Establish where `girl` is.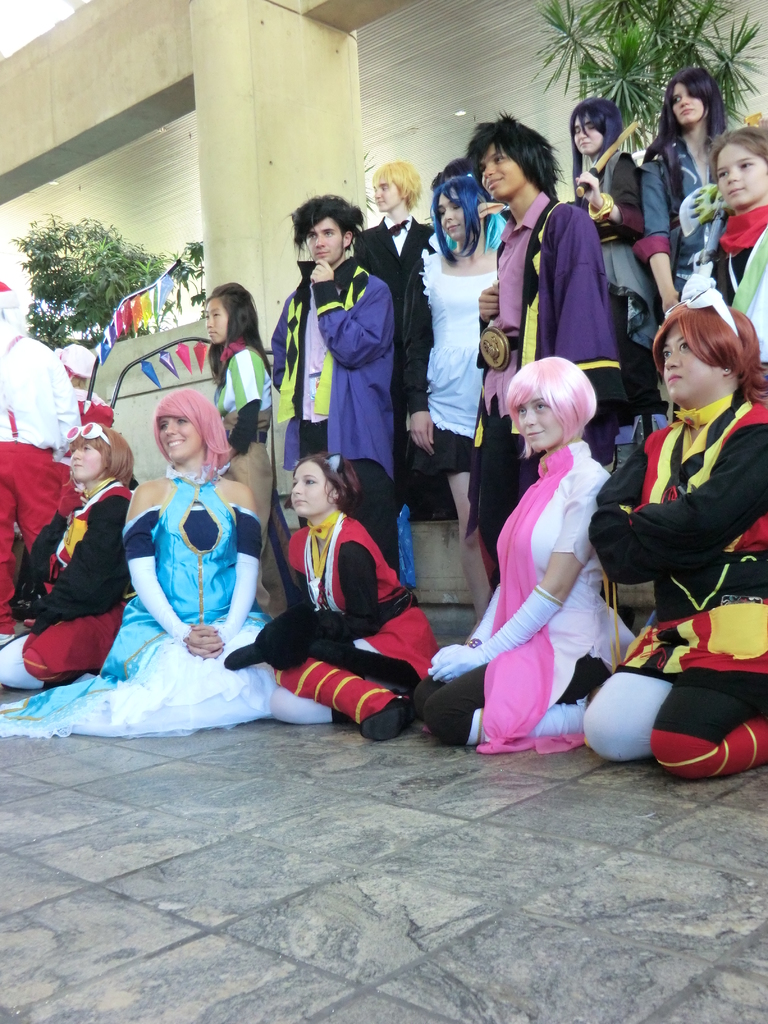
Established at 681:102:761:348.
